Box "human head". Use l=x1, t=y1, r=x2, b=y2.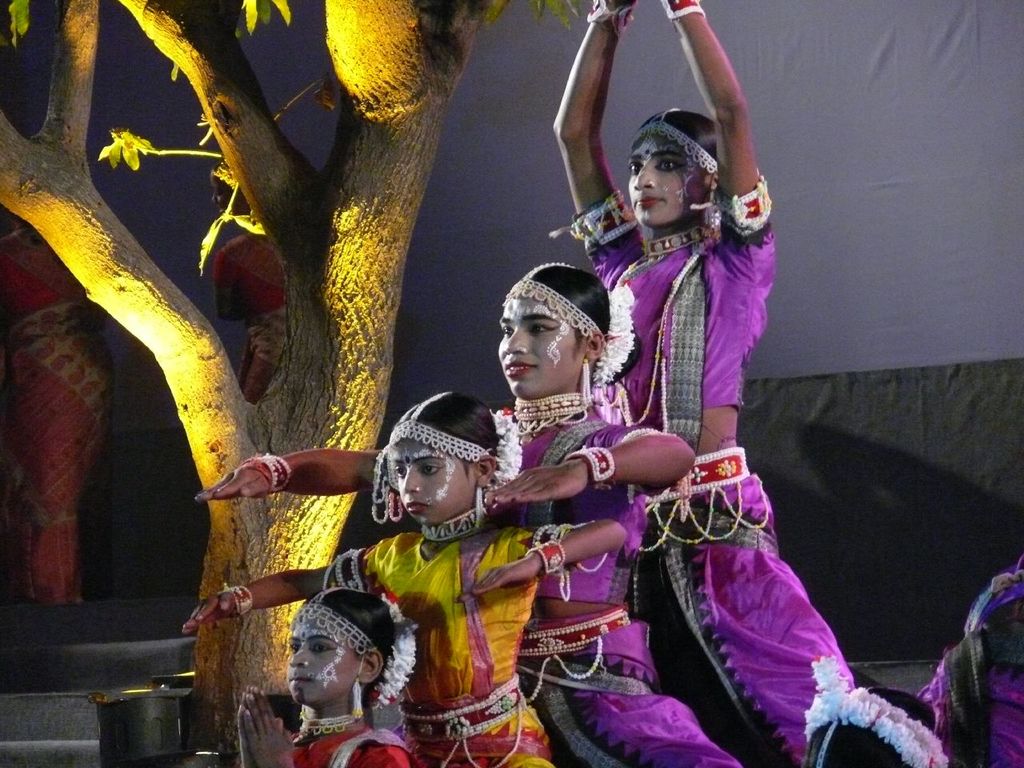
l=493, t=261, r=610, b=399.
